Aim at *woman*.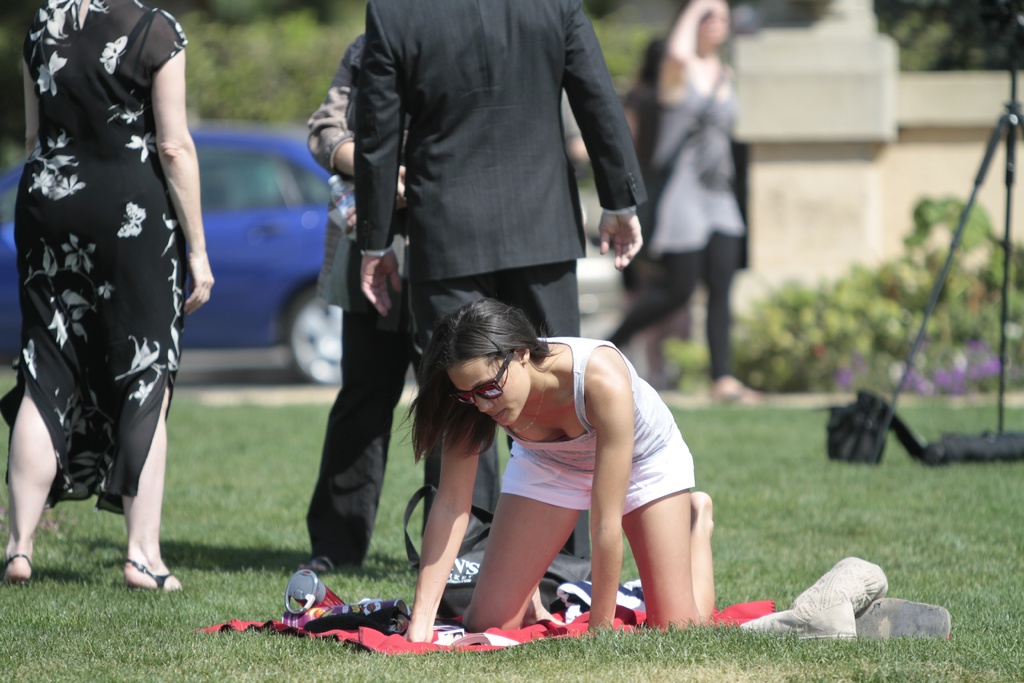
Aimed at 403:298:712:647.
